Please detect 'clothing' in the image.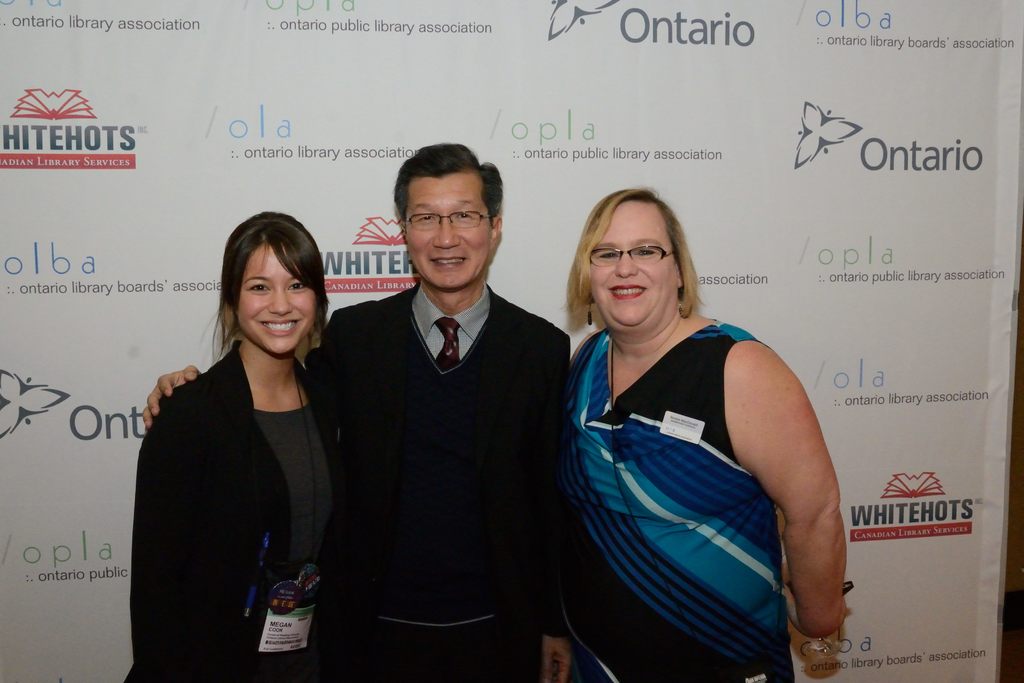
bbox(564, 315, 797, 682).
